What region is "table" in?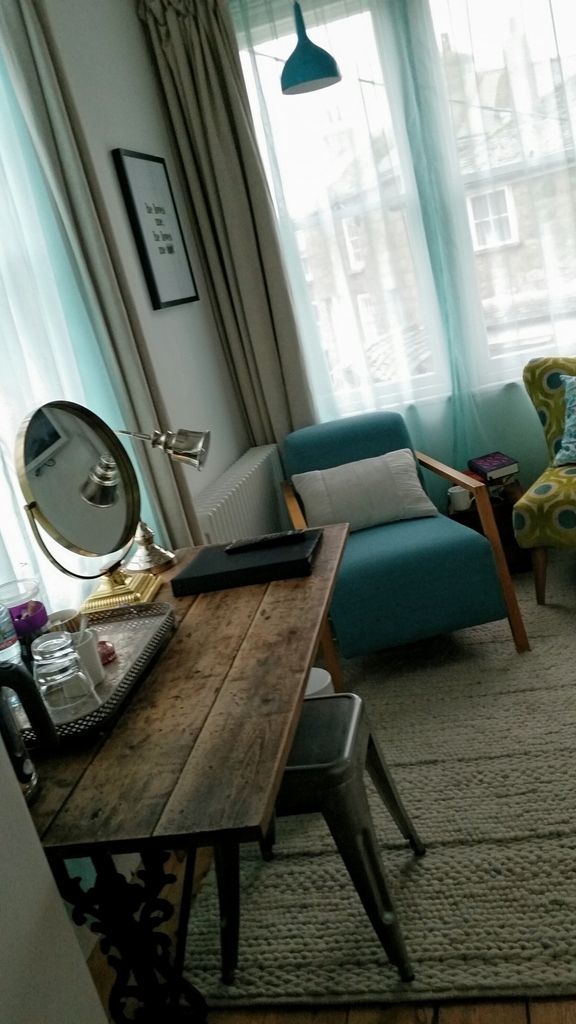
Rect(24, 529, 354, 986).
